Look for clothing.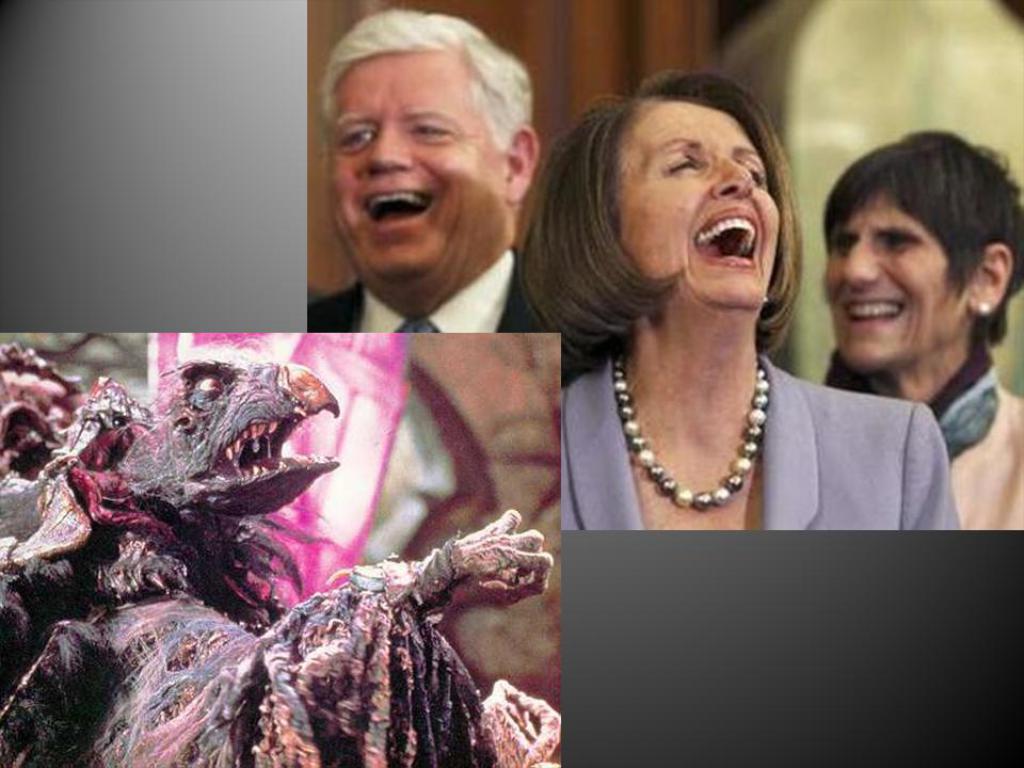
Found: [left=556, top=358, right=959, bottom=533].
